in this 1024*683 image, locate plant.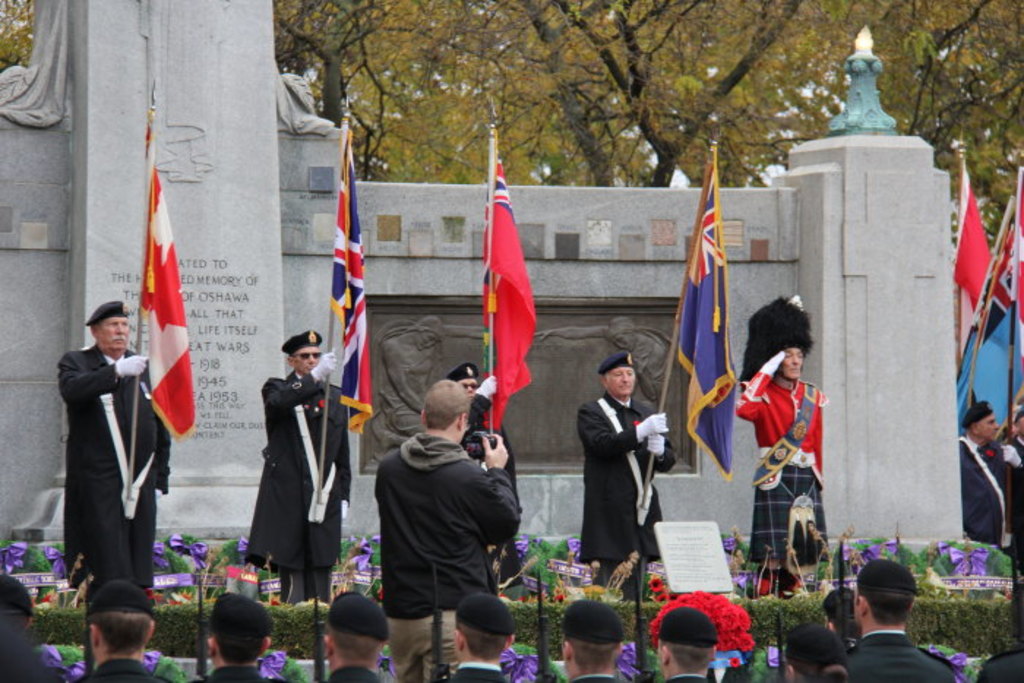
Bounding box: left=149, top=601, right=212, bottom=663.
